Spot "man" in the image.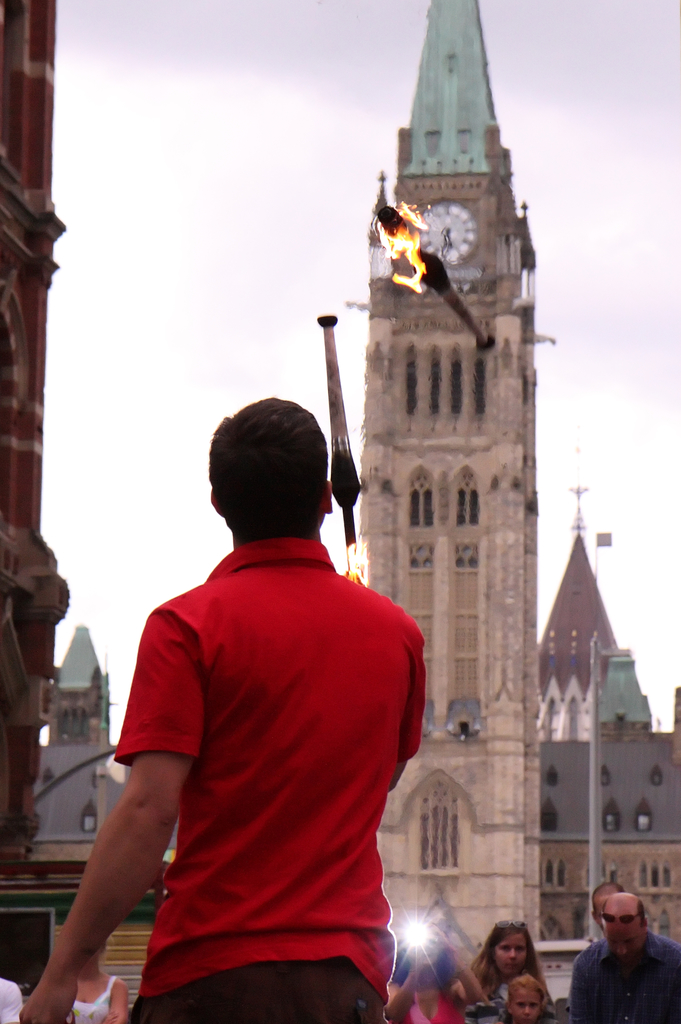
"man" found at (81, 397, 442, 1001).
